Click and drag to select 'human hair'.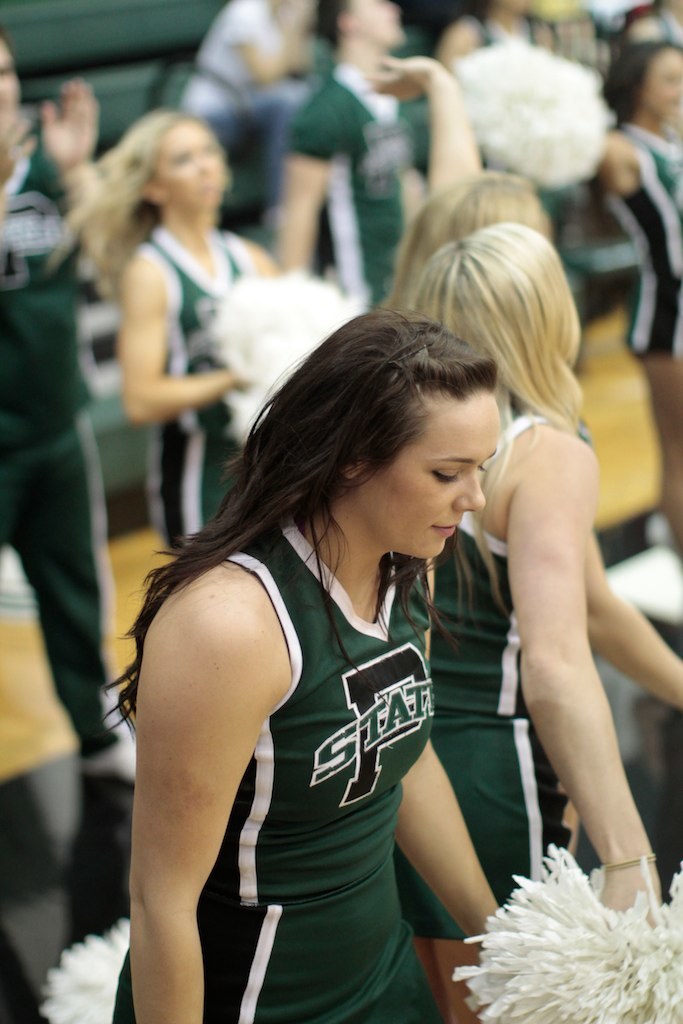
Selection: rect(376, 165, 550, 313).
